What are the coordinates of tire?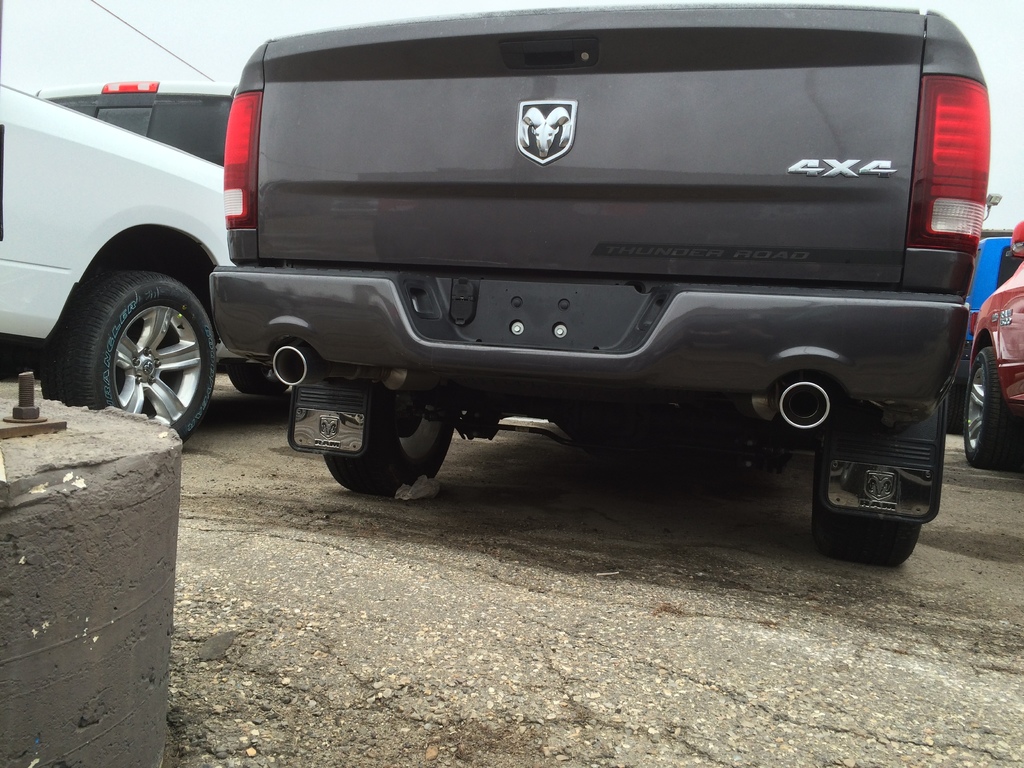
bbox=[964, 344, 1023, 471].
